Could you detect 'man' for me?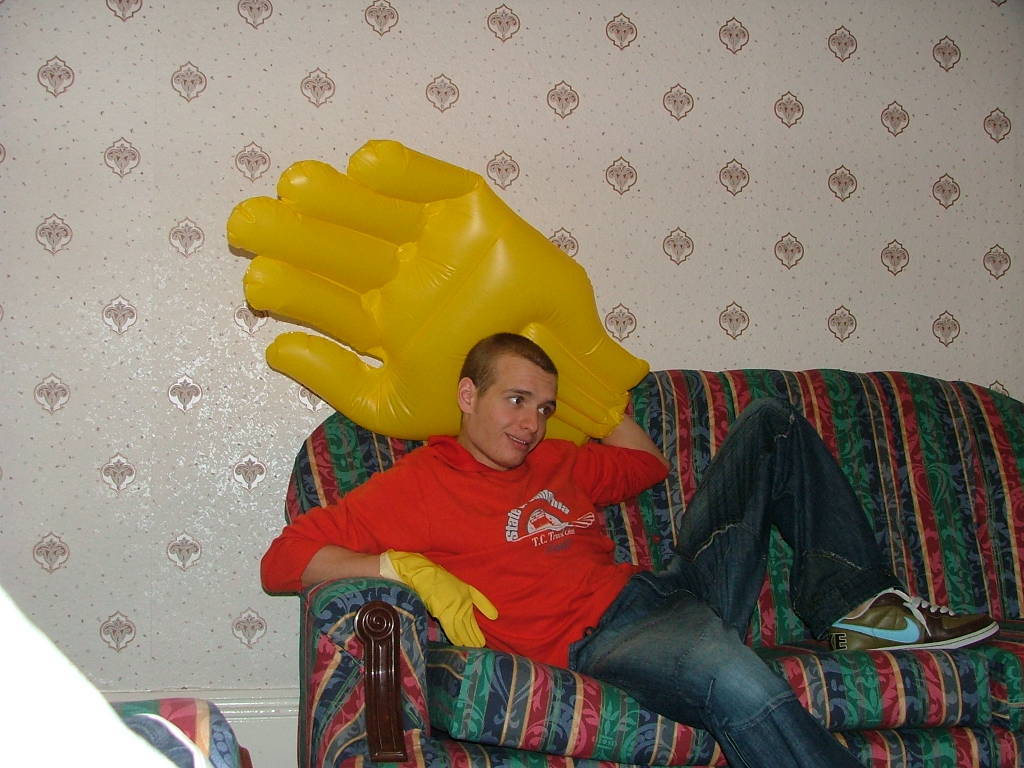
Detection result: BBox(239, 212, 955, 753).
